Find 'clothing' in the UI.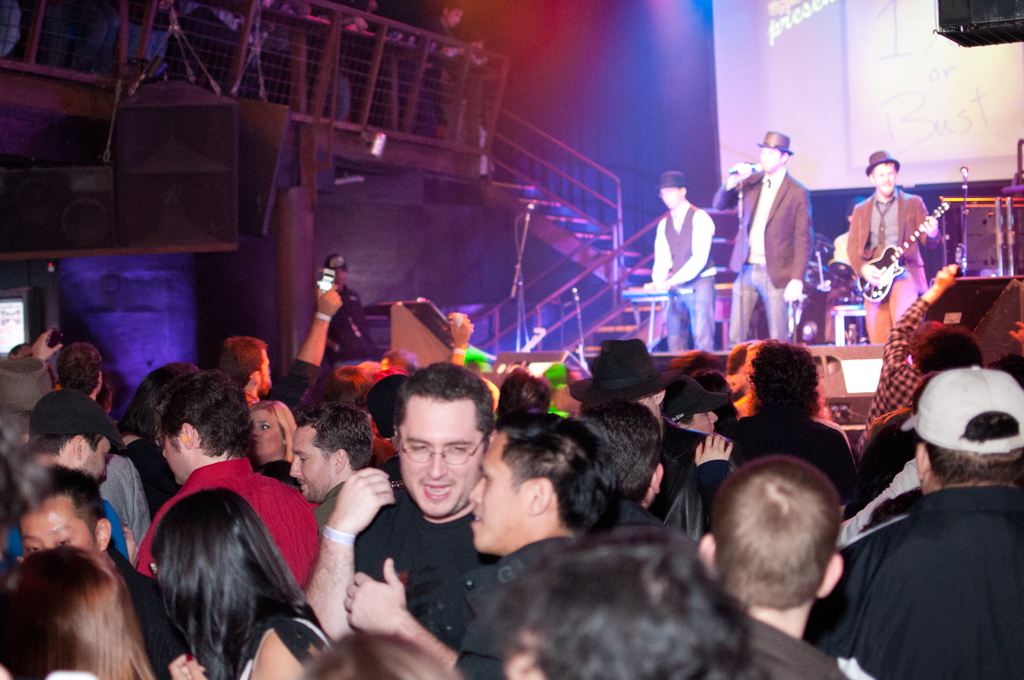
UI element at <bbox>710, 161, 810, 345</bbox>.
